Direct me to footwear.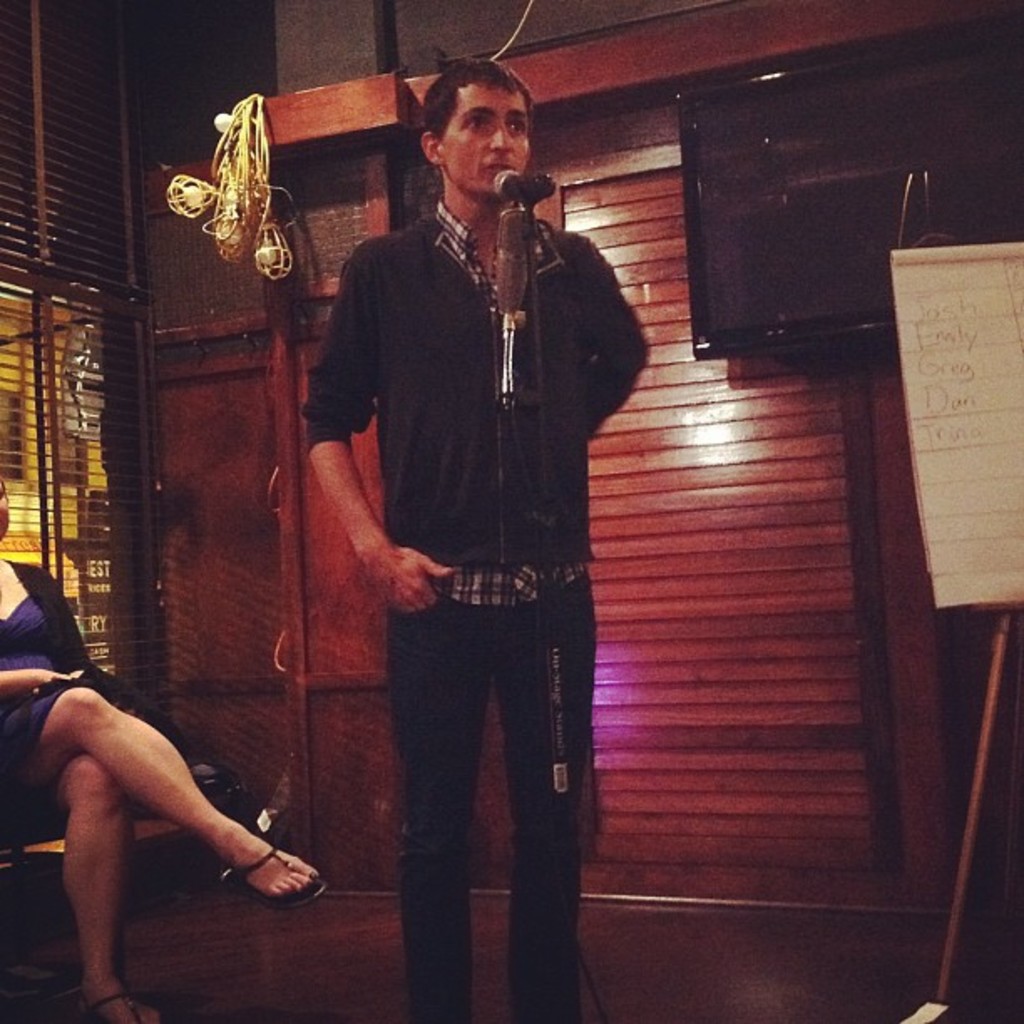
Direction: 84:982:172:1022.
